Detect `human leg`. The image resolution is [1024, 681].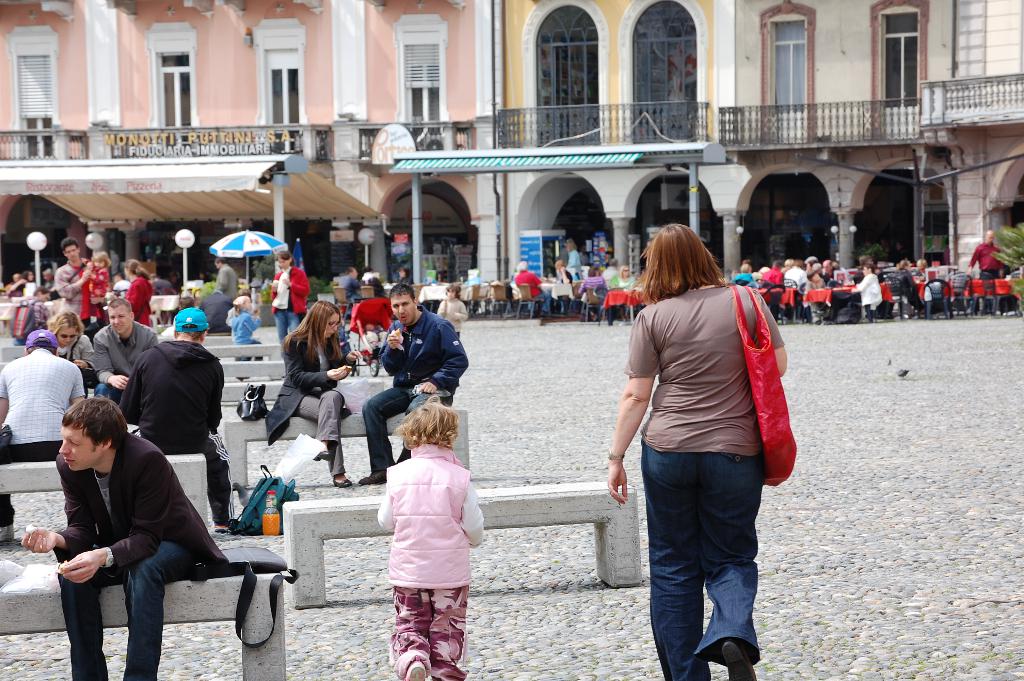
396/581/425/680.
